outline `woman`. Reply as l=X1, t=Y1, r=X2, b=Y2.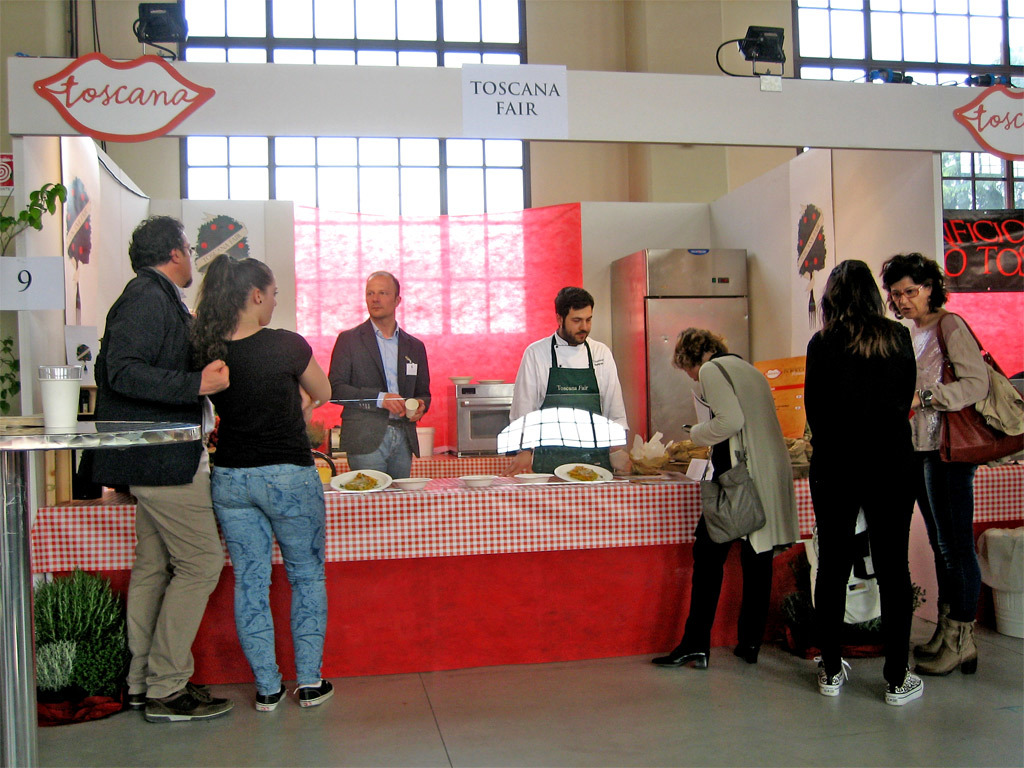
l=190, t=245, r=358, b=704.
